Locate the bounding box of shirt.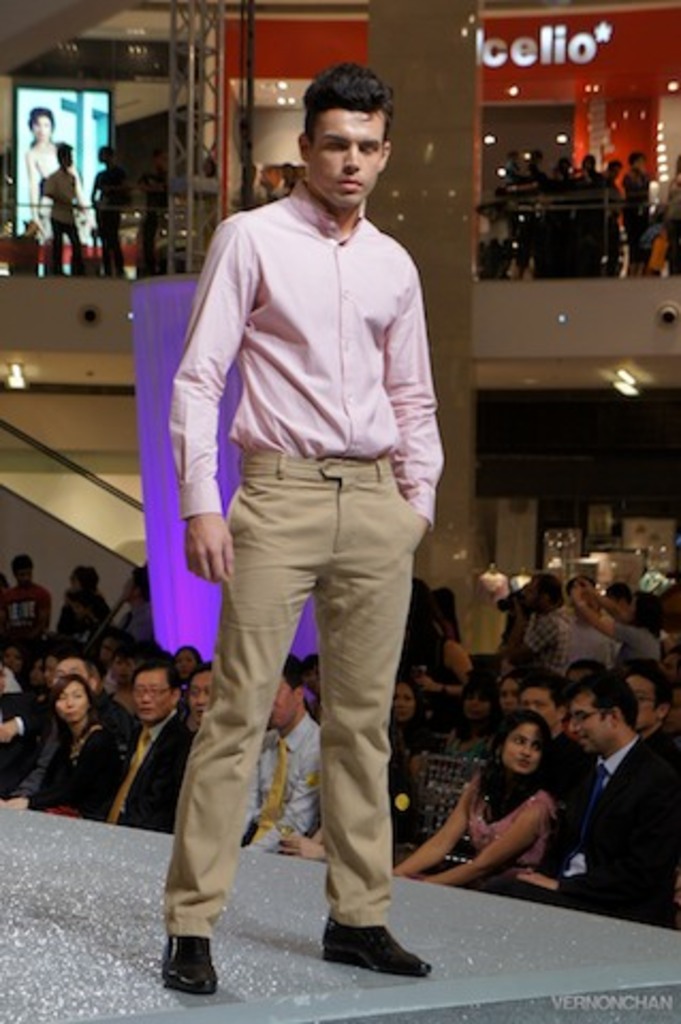
Bounding box: (x1=596, y1=736, x2=640, y2=791).
